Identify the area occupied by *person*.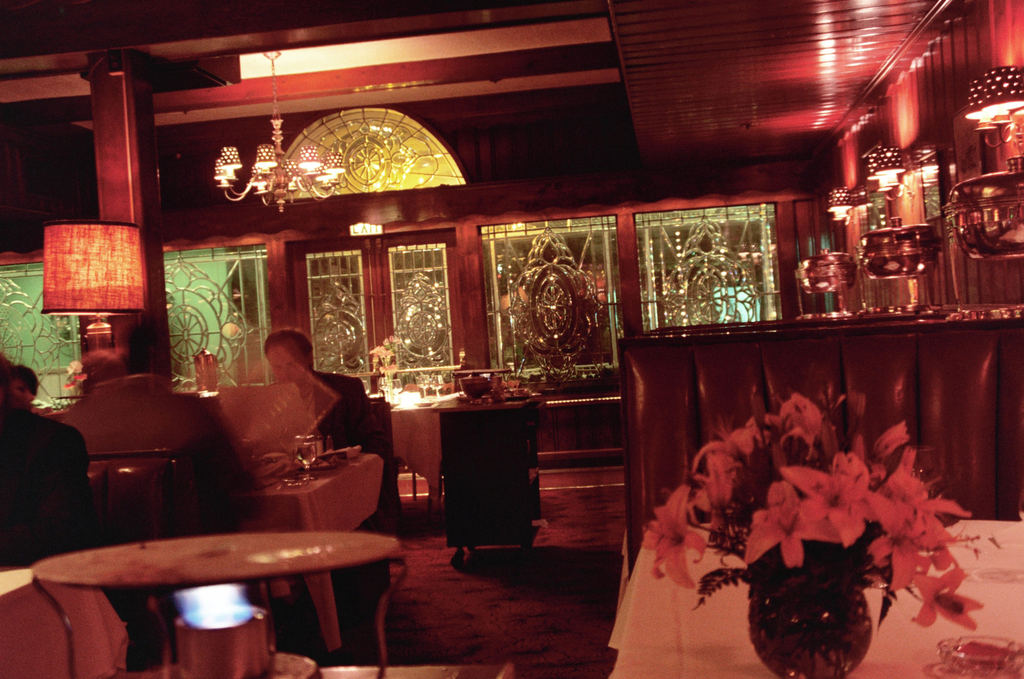
Area: bbox=[0, 353, 94, 557].
